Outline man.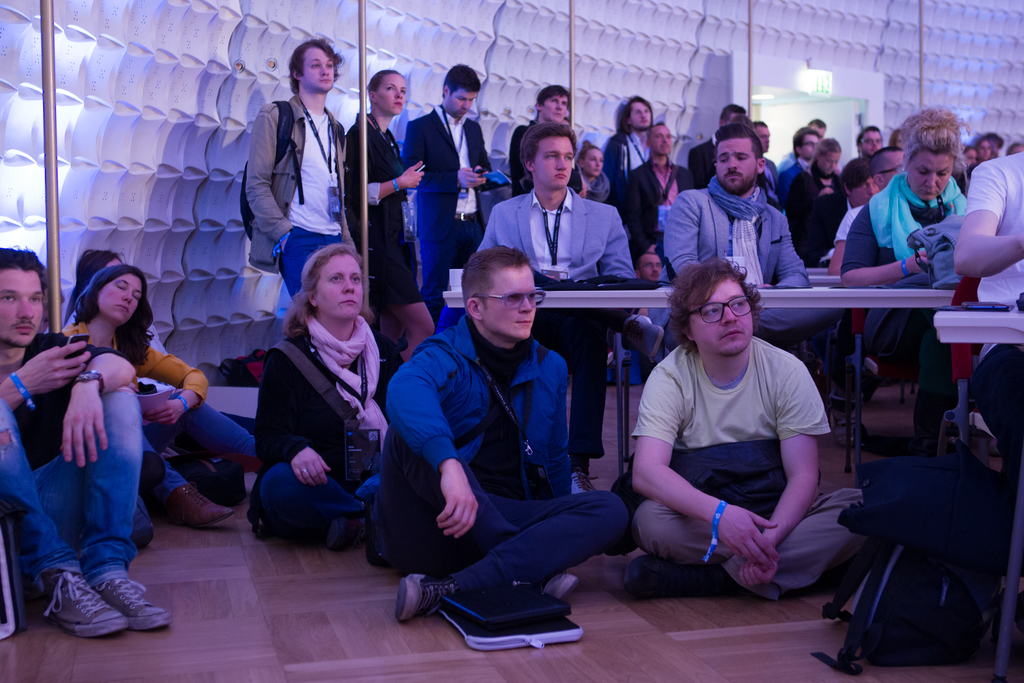
Outline: bbox=[403, 63, 492, 311].
